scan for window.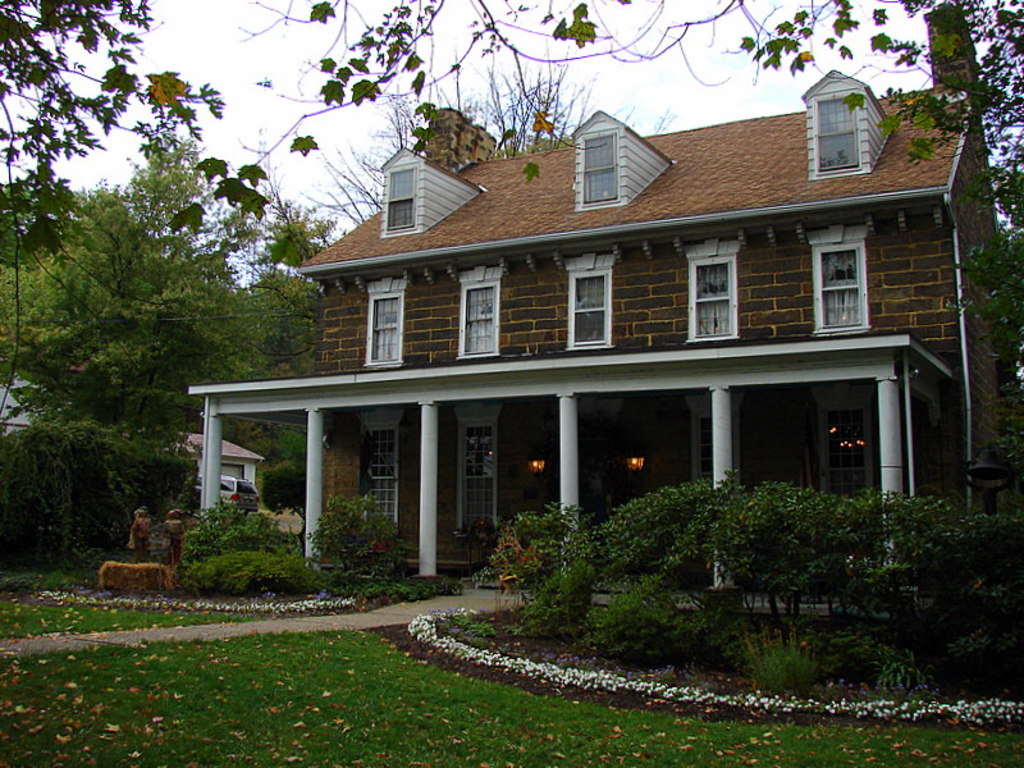
Scan result: region(385, 168, 417, 233).
